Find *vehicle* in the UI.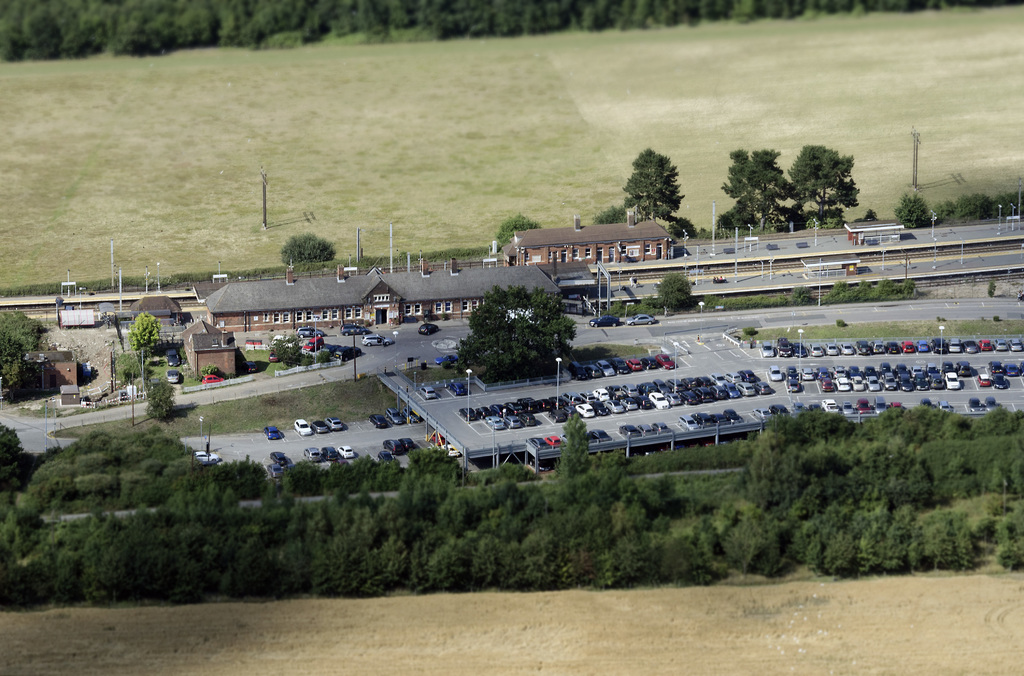
UI element at x1=927, y1=363, x2=943, y2=375.
